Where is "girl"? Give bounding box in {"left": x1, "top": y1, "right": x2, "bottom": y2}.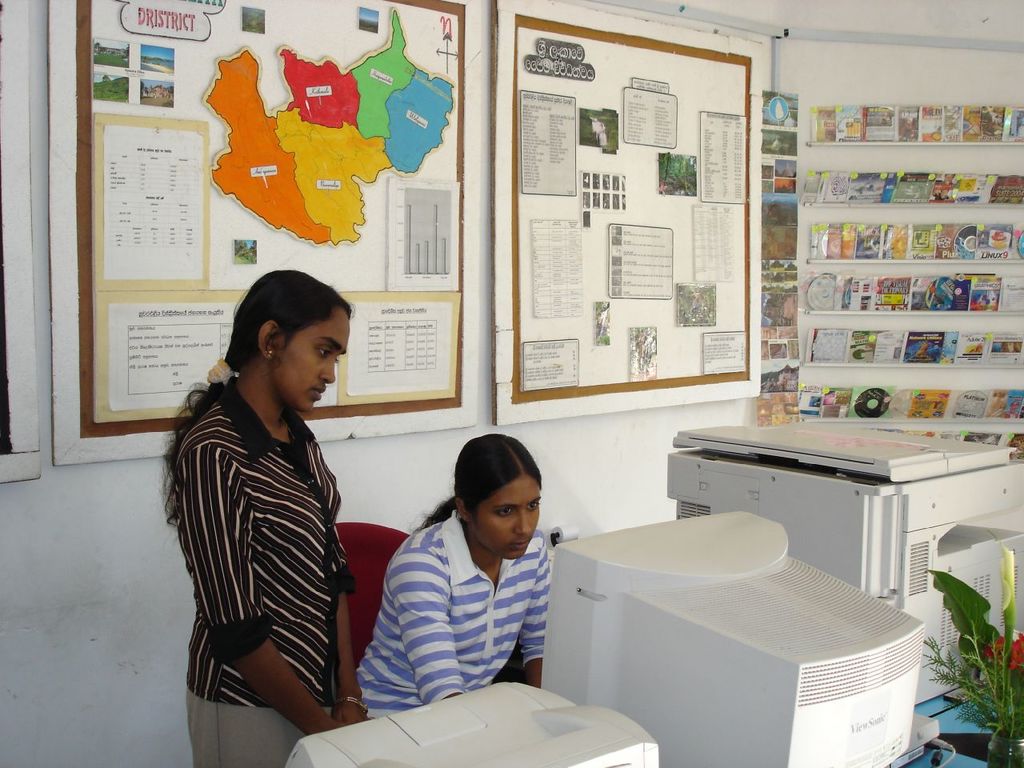
{"left": 157, "top": 259, "right": 370, "bottom": 767}.
